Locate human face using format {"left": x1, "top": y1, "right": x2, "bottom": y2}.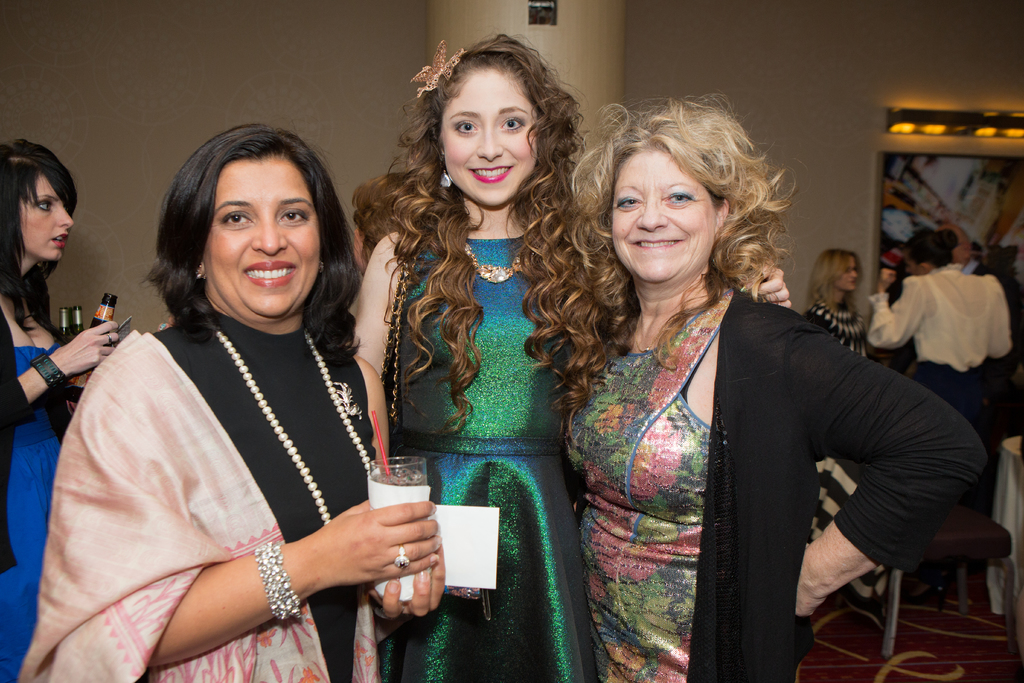
{"left": 611, "top": 145, "right": 712, "bottom": 284}.
